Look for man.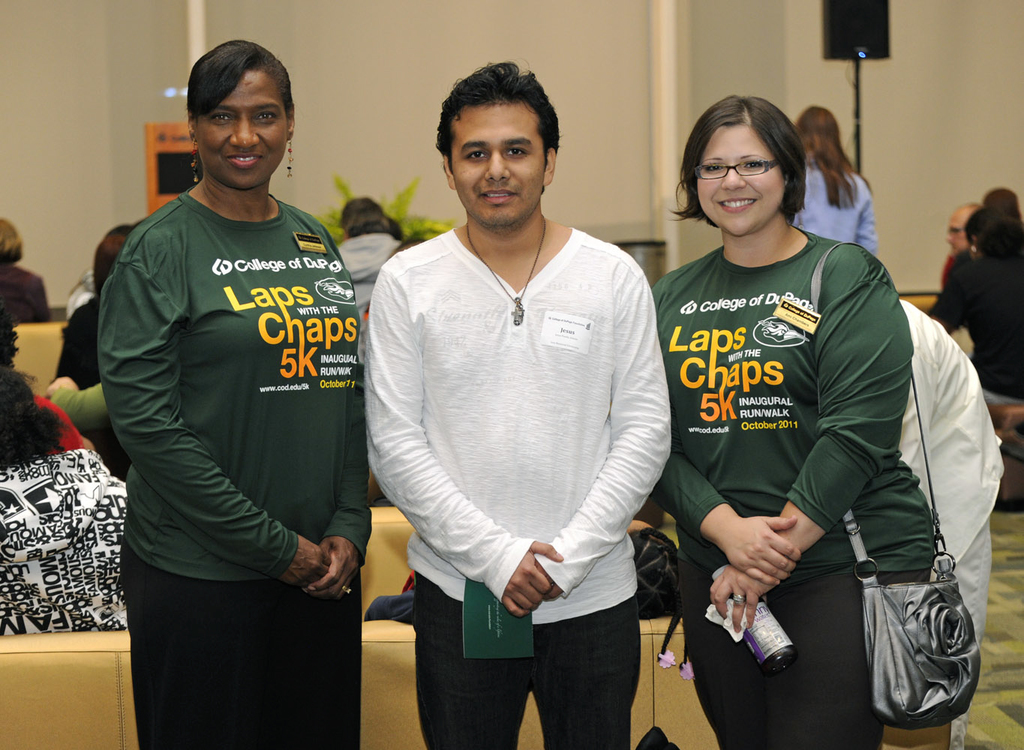
Found: (x1=350, y1=76, x2=688, y2=736).
